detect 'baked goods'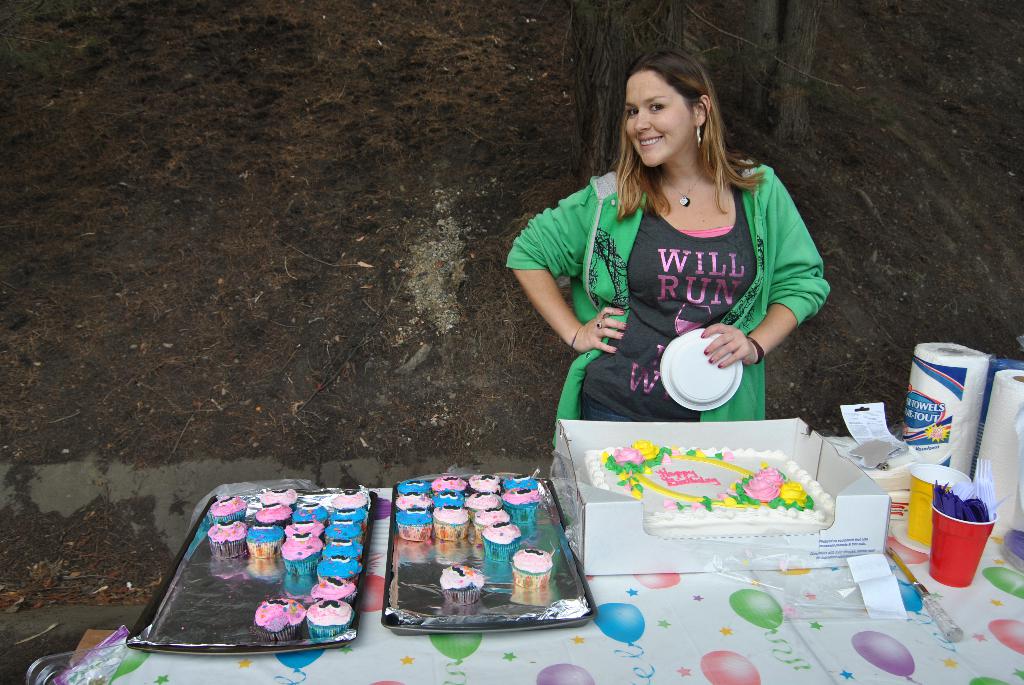
<box>582,443,837,536</box>
